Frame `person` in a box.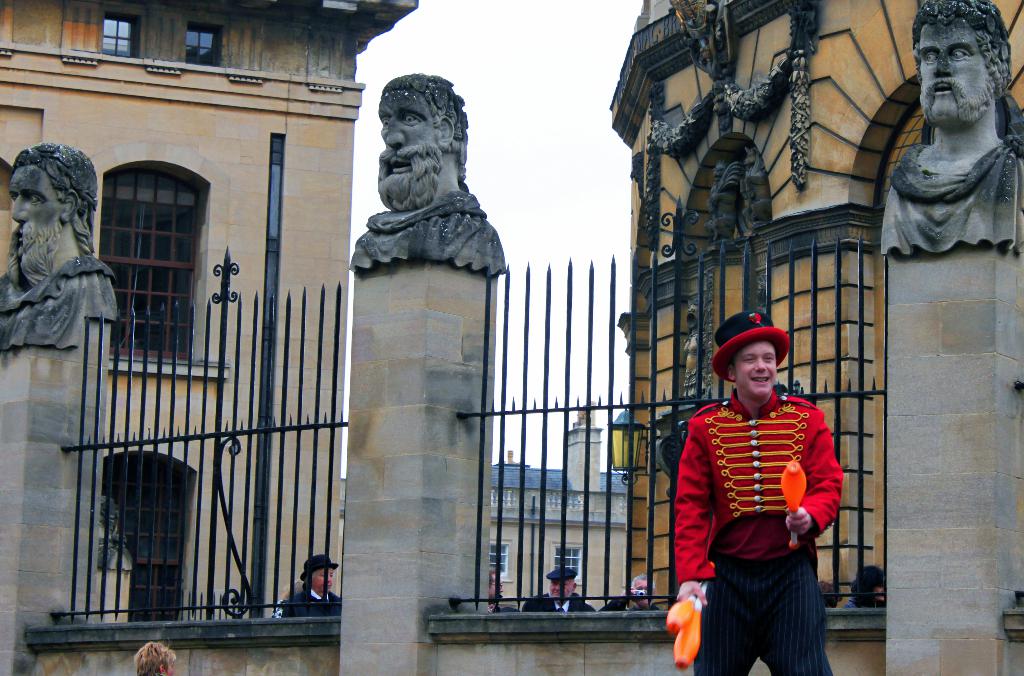
283/556/346/615.
